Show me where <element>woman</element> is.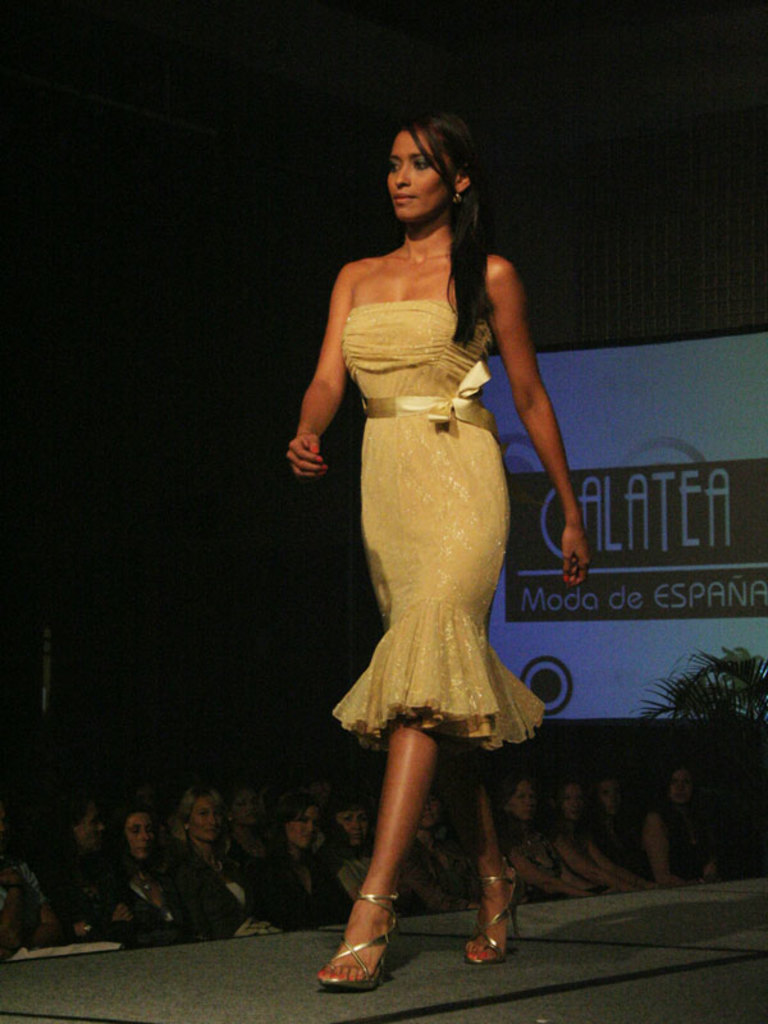
<element>woman</element> is at Rect(278, 109, 582, 934).
